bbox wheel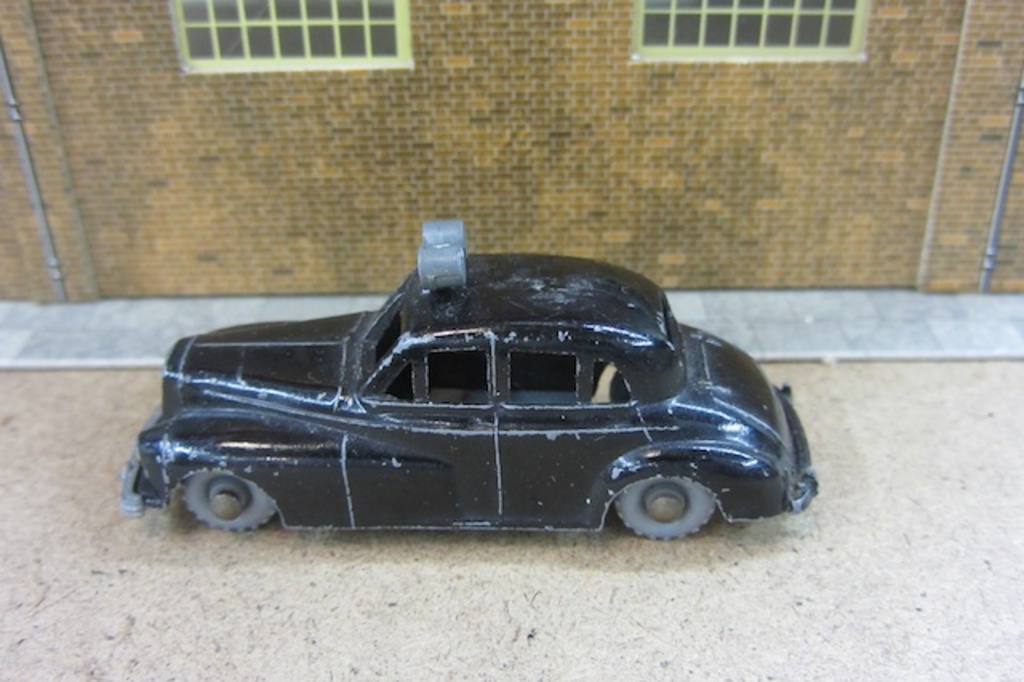
<box>179,469,275,532</box>
